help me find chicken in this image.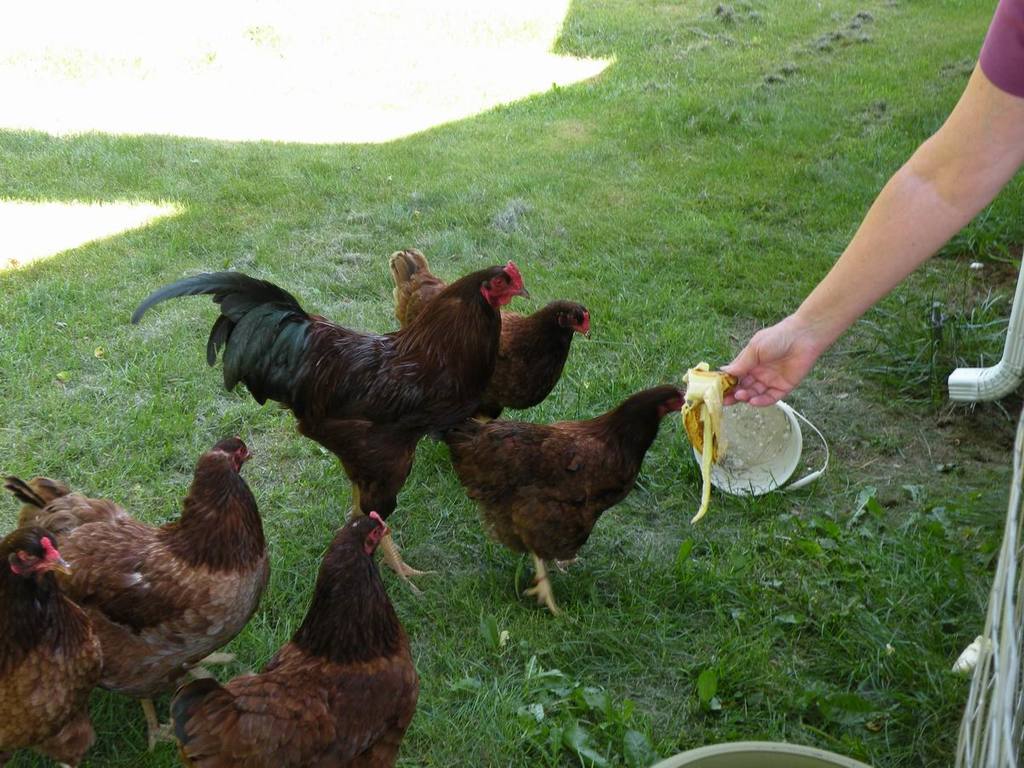
Found it: left=0, top=430, right=273, bottom=754.
